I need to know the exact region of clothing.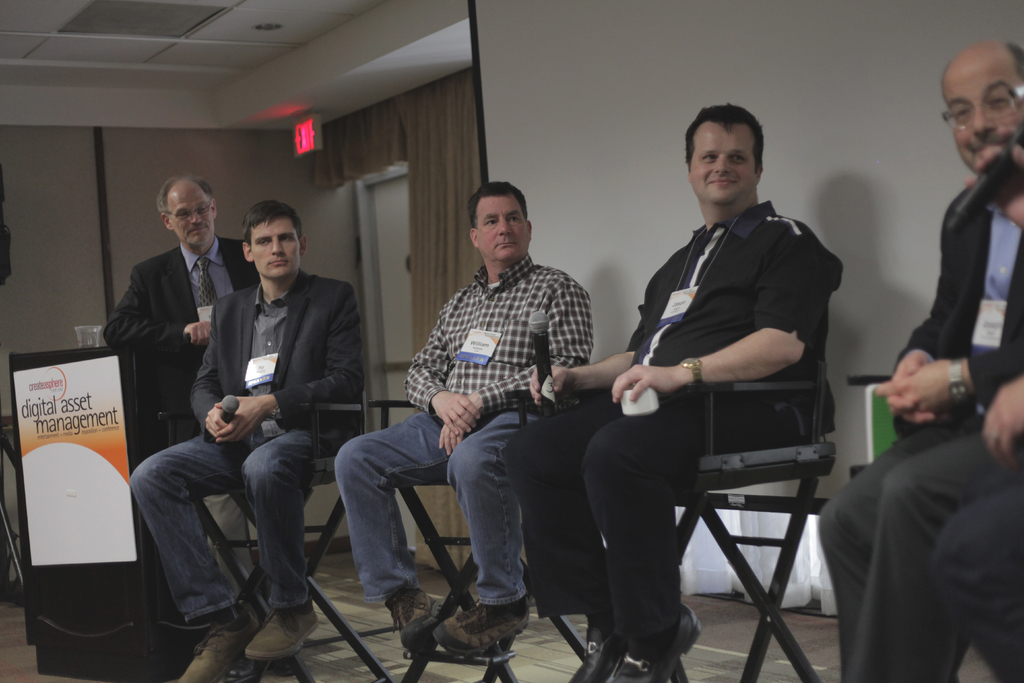
Region: <region>102, 234, 260, 603</region>.
